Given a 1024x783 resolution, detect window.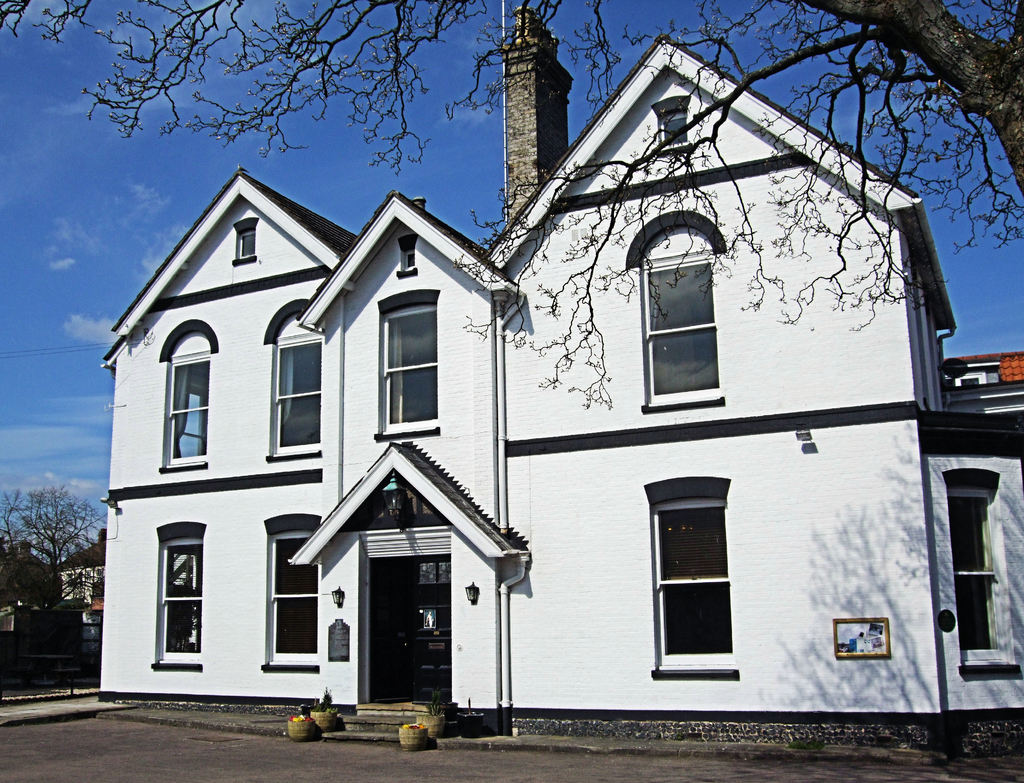
pyautogui.locateOnScreen(657, 106, 687, 147).
